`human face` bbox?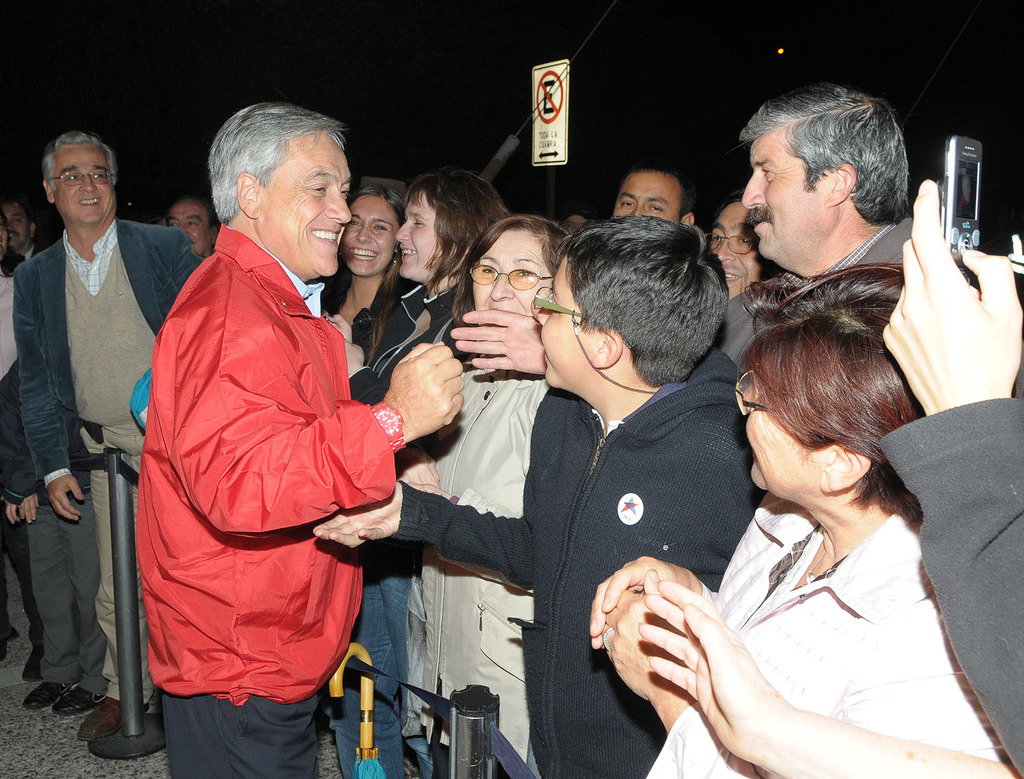
rect(0, 225, 7, 268)
